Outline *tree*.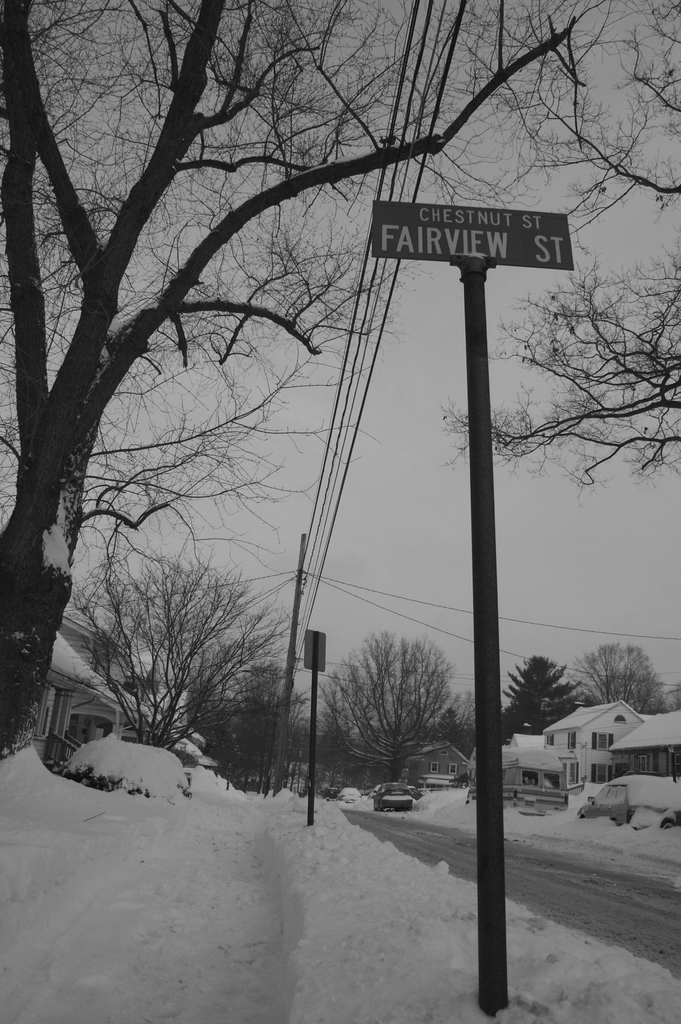
Outline: select_region(69, 532, 304, 756).
